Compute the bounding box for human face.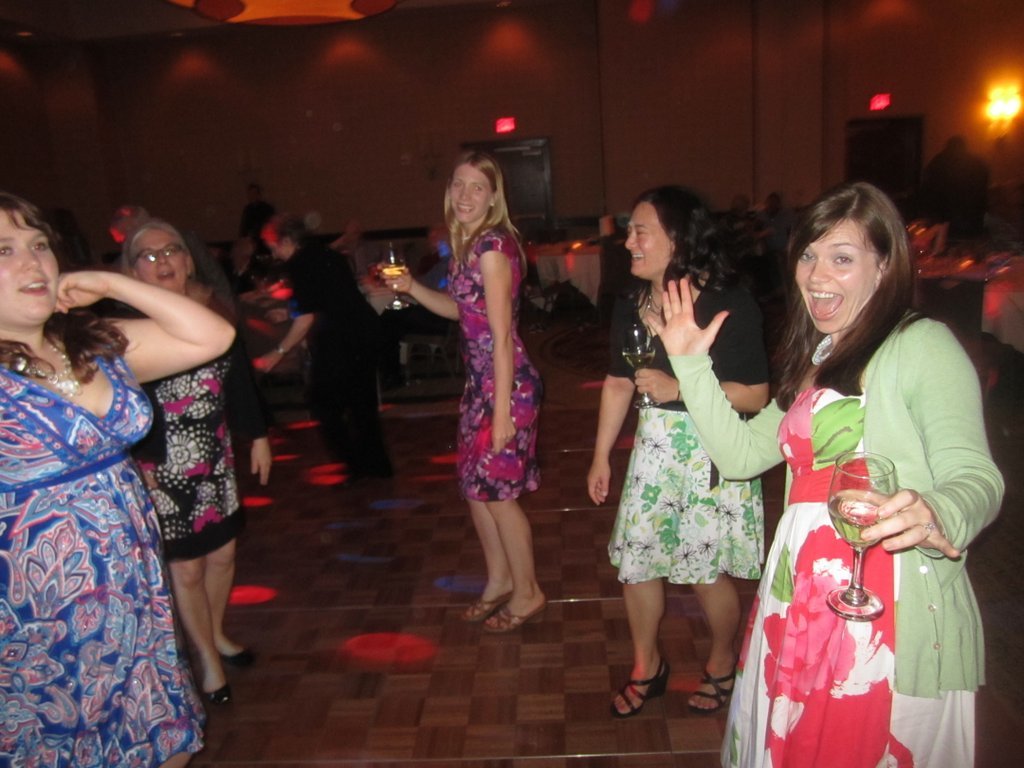
619 197 677 278.
